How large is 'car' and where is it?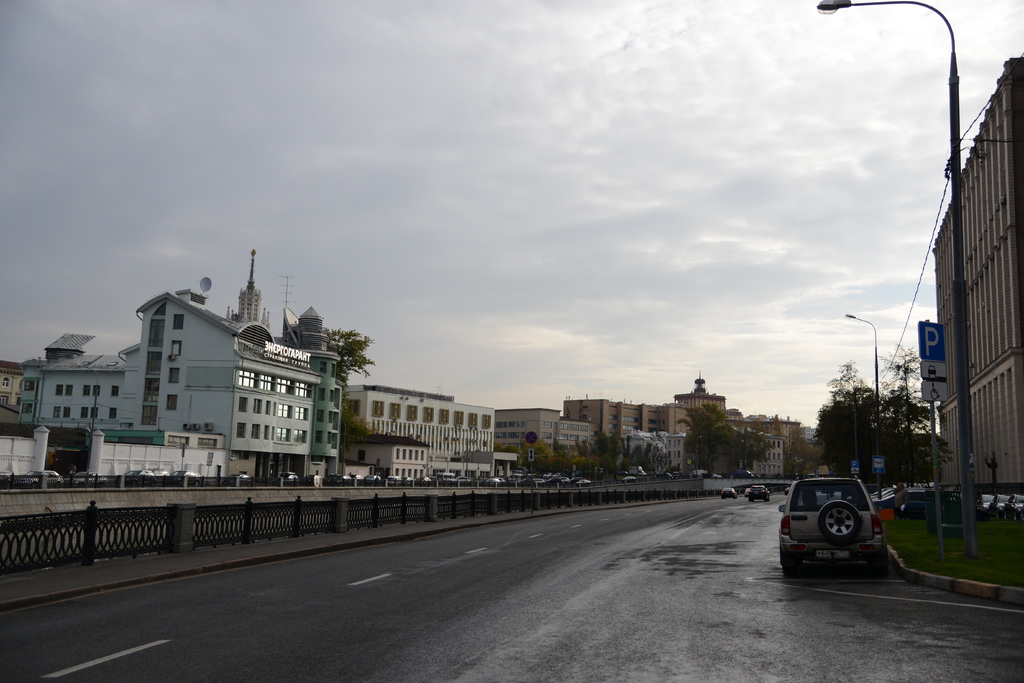
Bounding box: (x1=717, y1=485, x2=734, y2=497).
